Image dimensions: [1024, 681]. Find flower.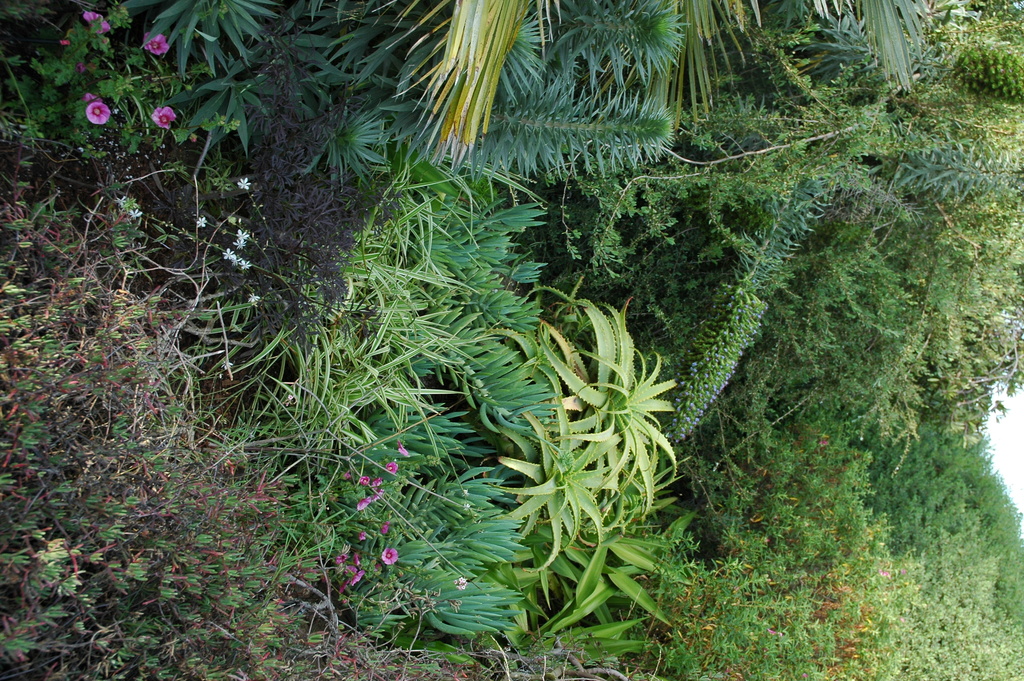
[x1=370, y1=476, x2=382, y2=485].
